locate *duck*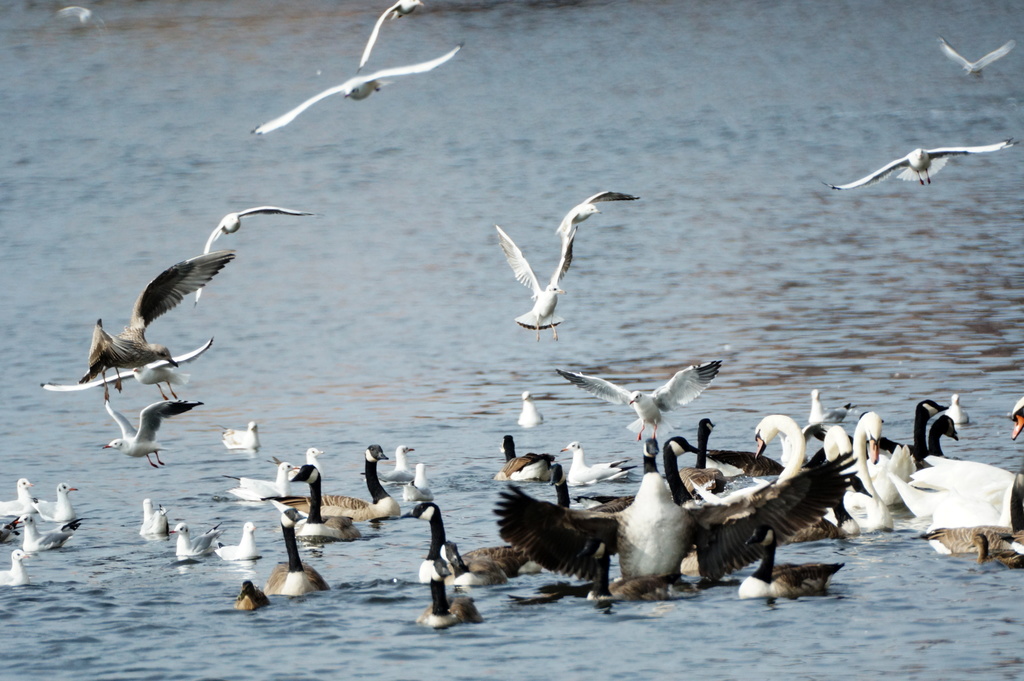
BBox(484, 486, 623, 610)
